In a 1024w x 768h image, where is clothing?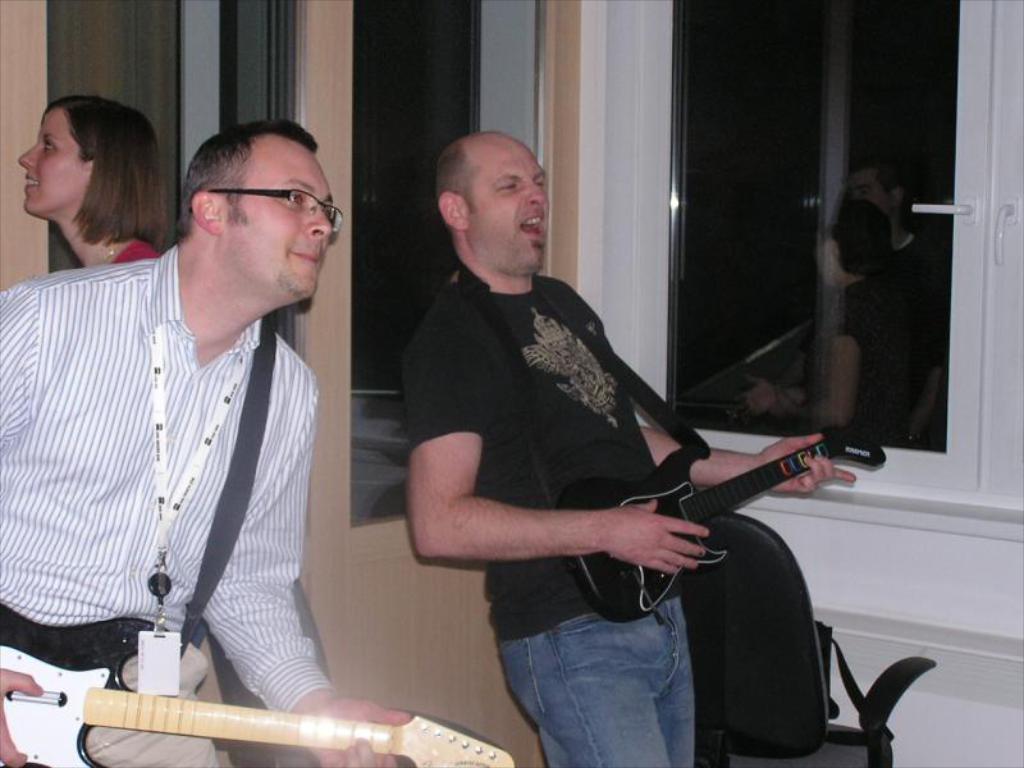
(402, 274, 698, 767).
